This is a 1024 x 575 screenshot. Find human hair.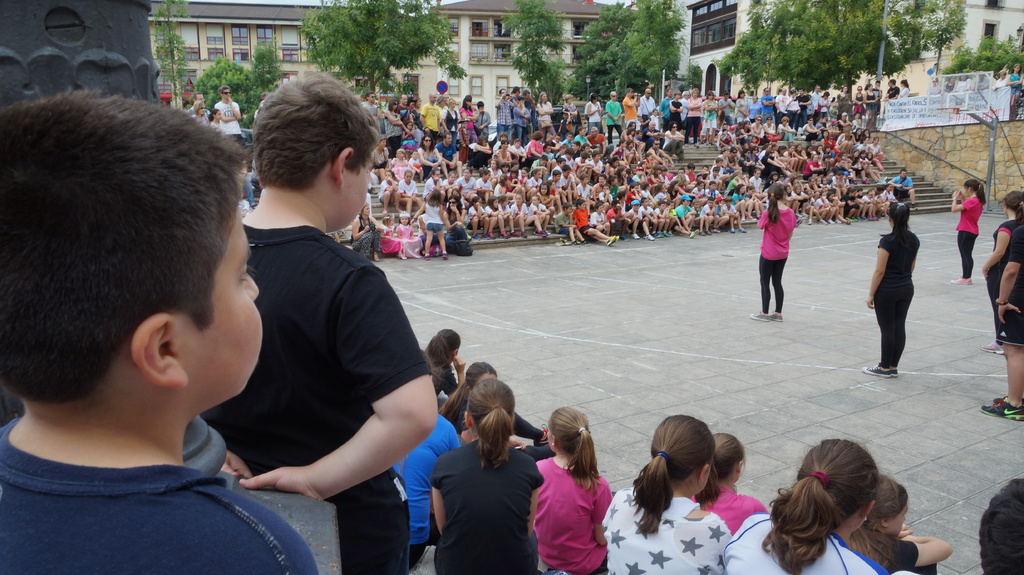
Bounding box: 964:176:984:203.
